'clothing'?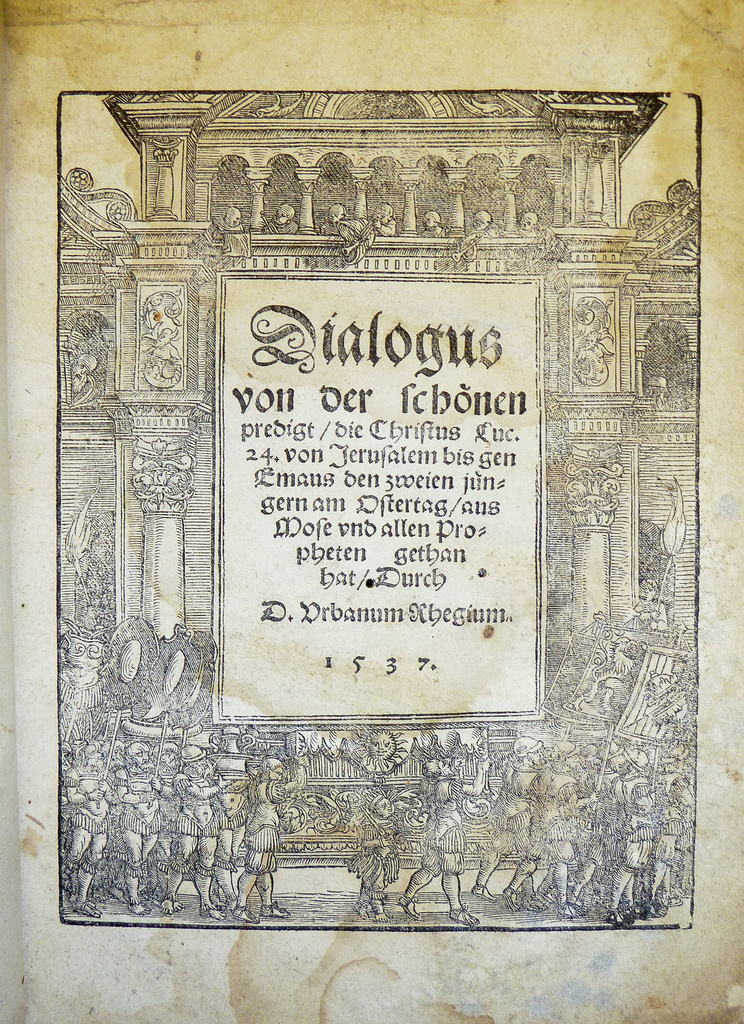
[left=161, top=772, right=219, bottom=876]
